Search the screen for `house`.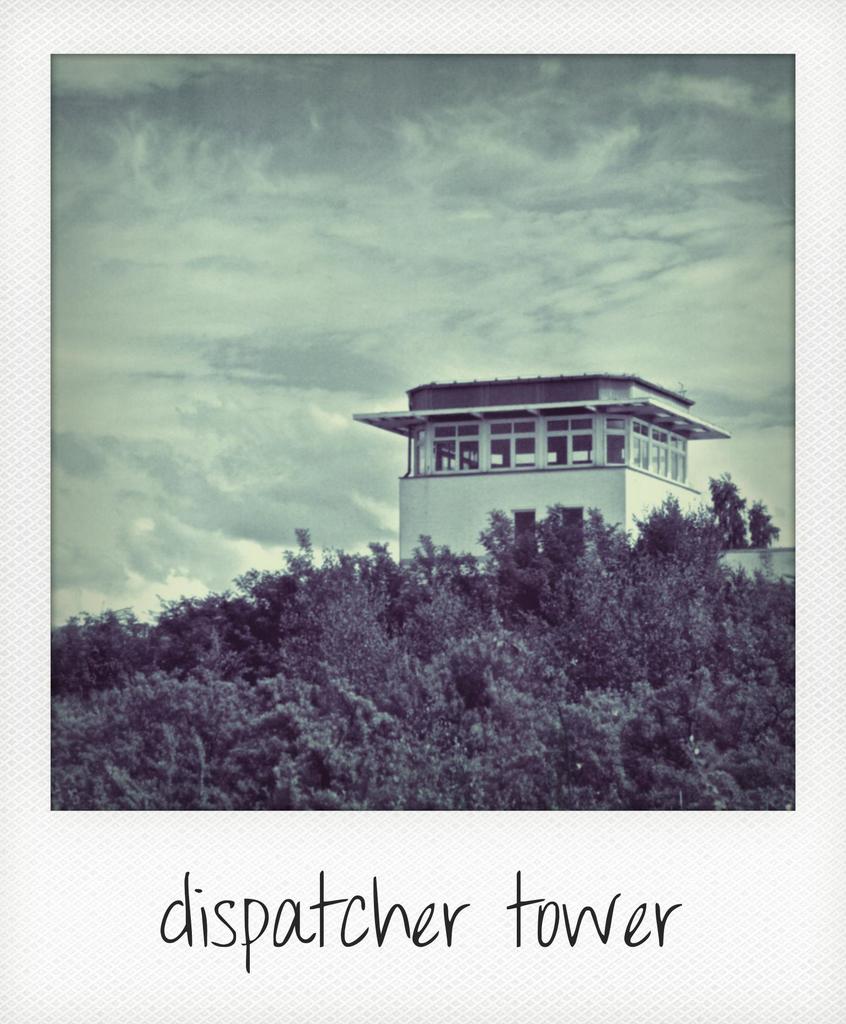
Found at l=341, t=347, r=752, b=557.
